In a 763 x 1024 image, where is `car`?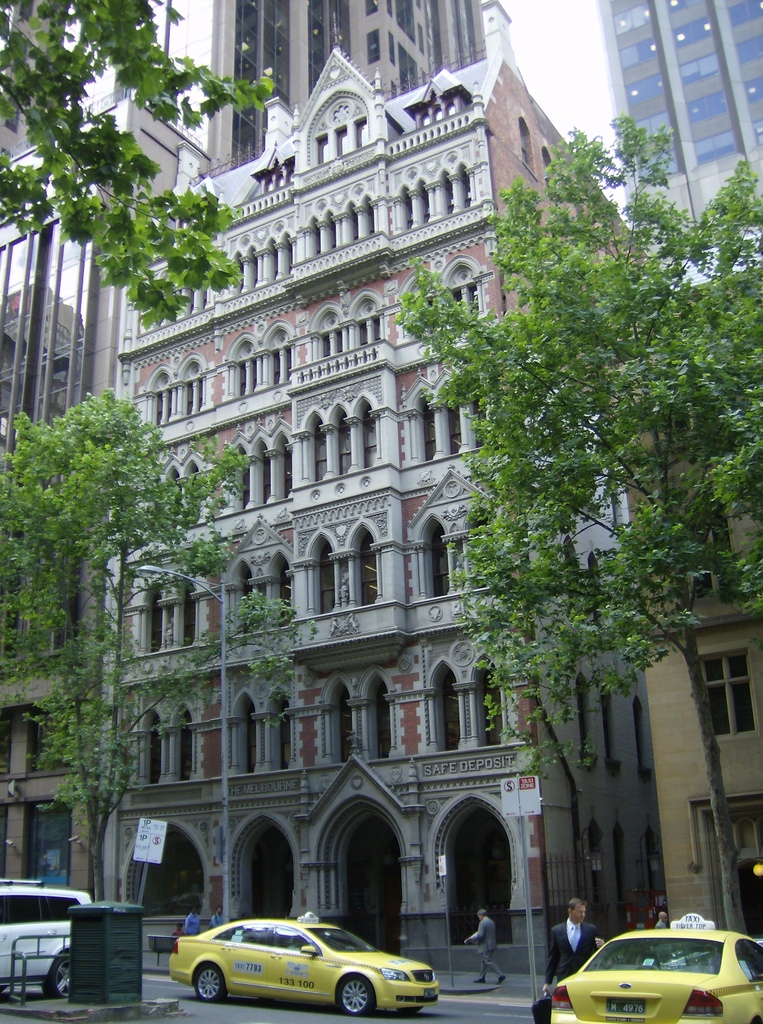
(left=0, top=884, right=97, bottom=989).
